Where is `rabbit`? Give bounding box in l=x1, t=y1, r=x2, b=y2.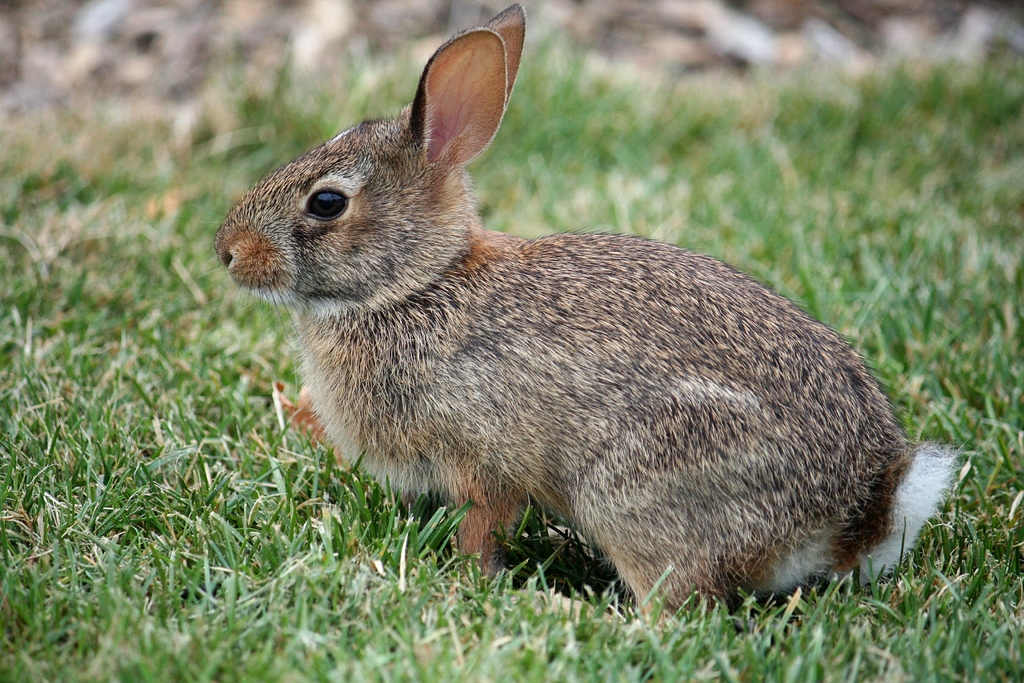
l=198, t=0, r=973, b=630.
